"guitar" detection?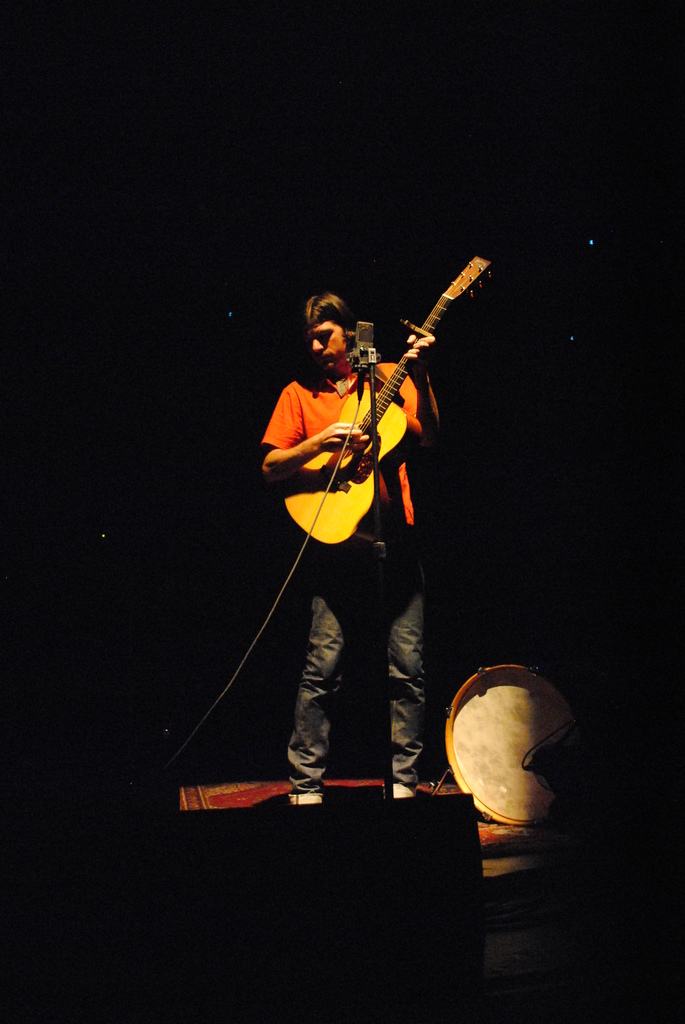
[x1=286, y1=255, x2=498, y2=547]
